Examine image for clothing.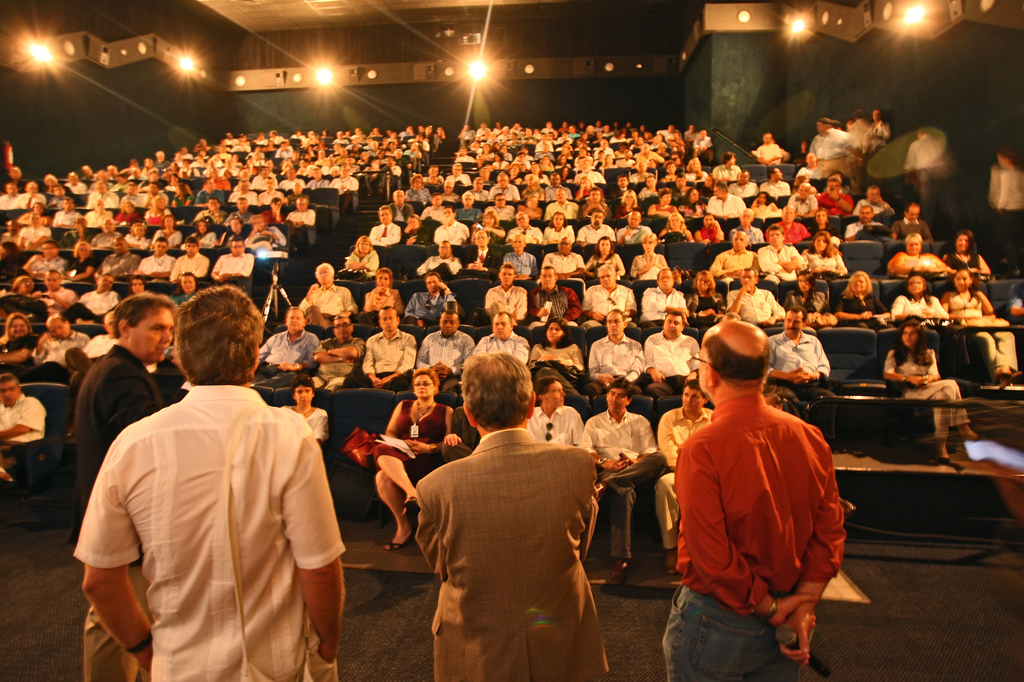
Examination result: (765, 329, 831, 396).
